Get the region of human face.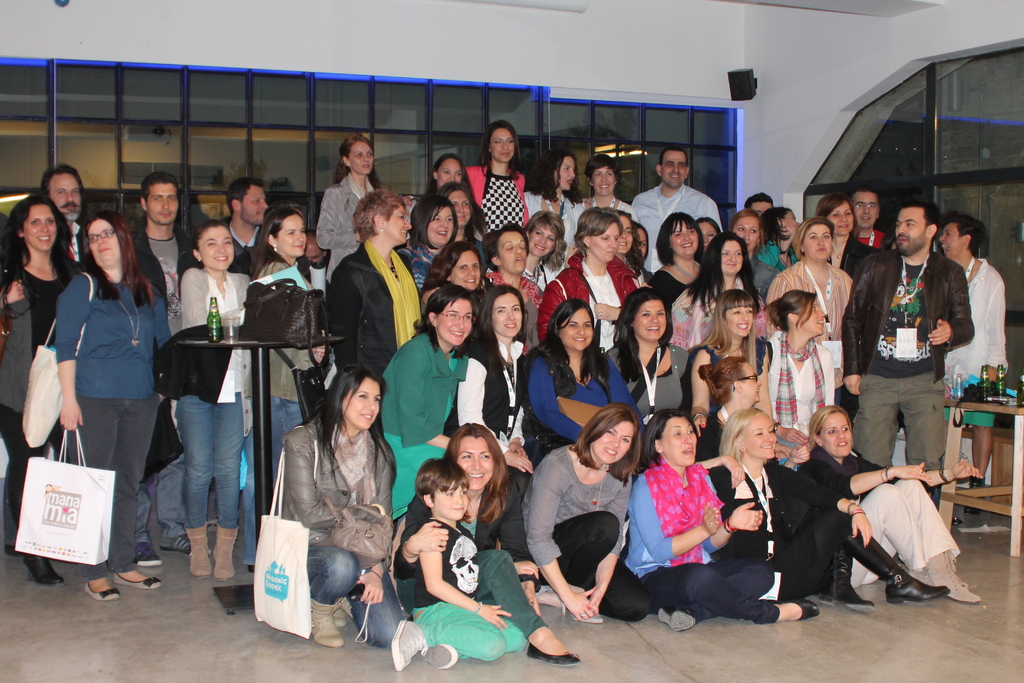
box(436, 299, 471, 345).
